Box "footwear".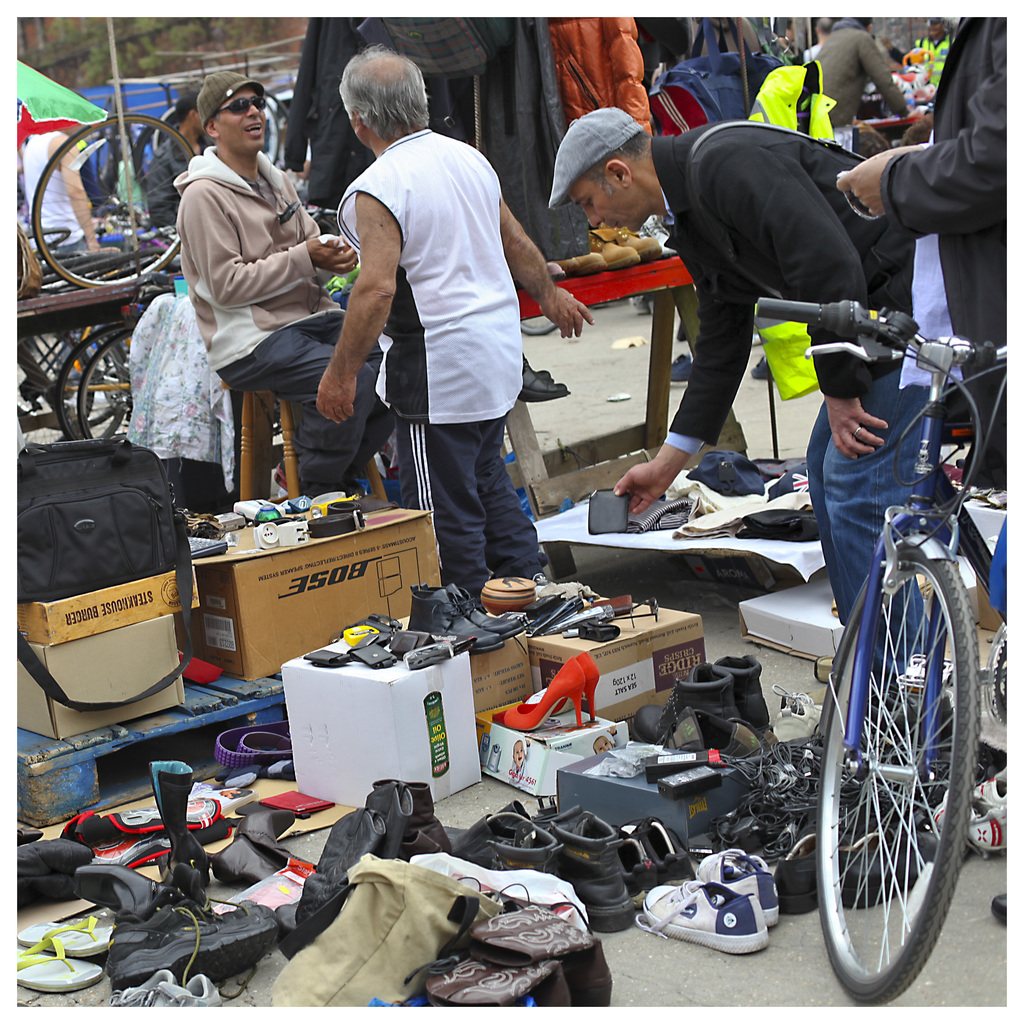
x1=931 y1=774 x2=1005 y2=854.
